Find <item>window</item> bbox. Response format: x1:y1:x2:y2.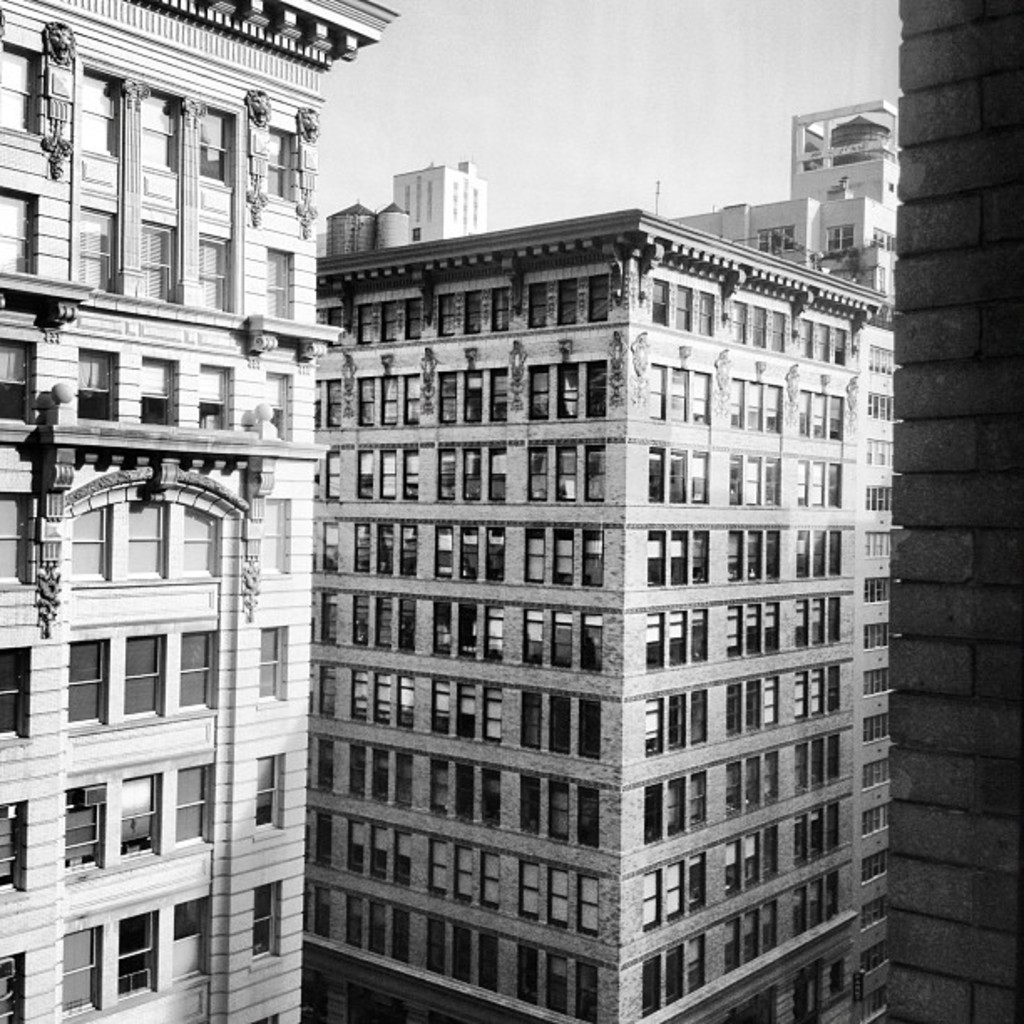
363:306:376:345.
